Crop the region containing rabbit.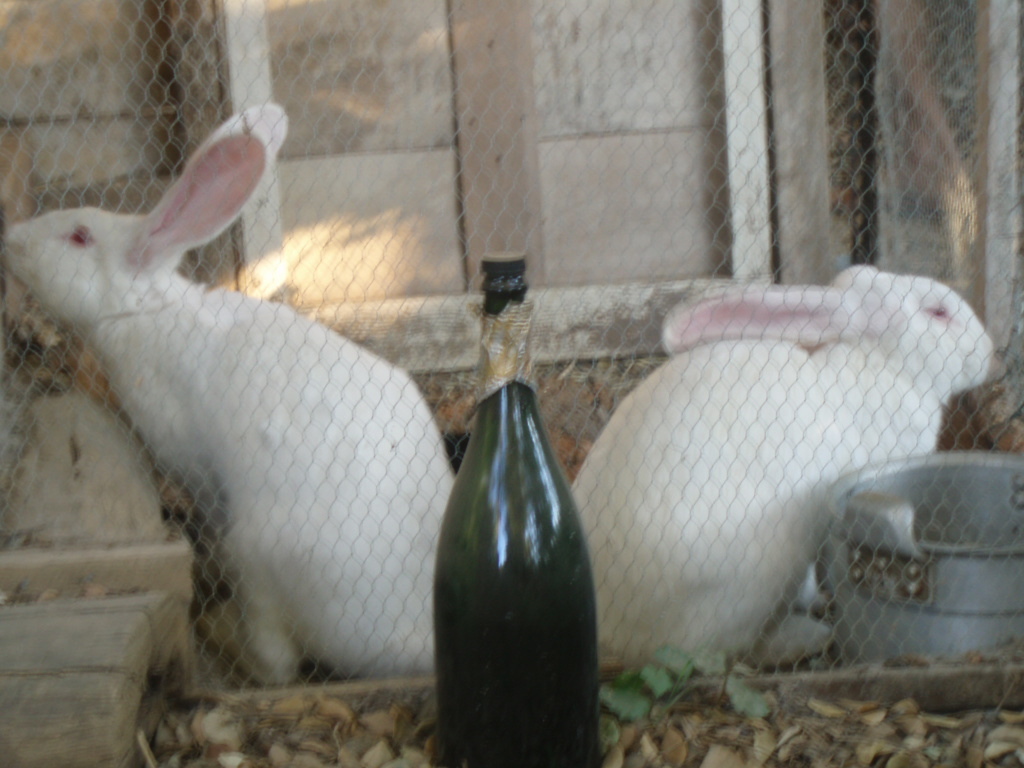
Crop region: 568:260:994:672.
